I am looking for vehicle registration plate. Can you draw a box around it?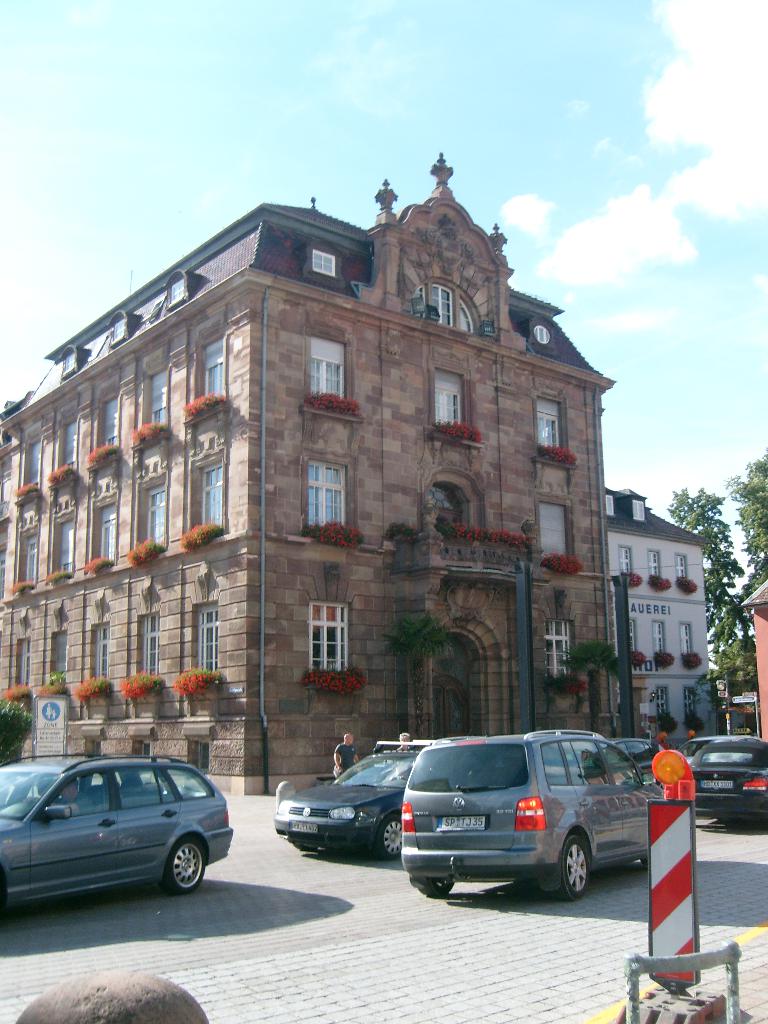
Sure, the bounding box is locate(433, 815, 484, 829).
